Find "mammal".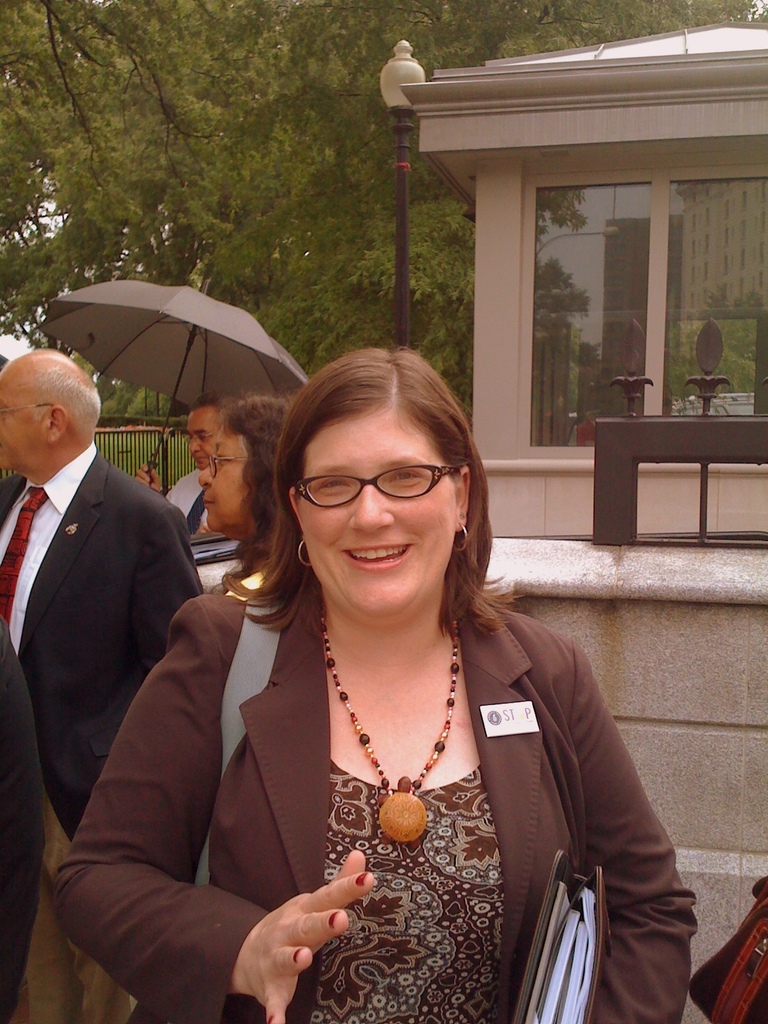
rect(0, 355, 211, 1023).
